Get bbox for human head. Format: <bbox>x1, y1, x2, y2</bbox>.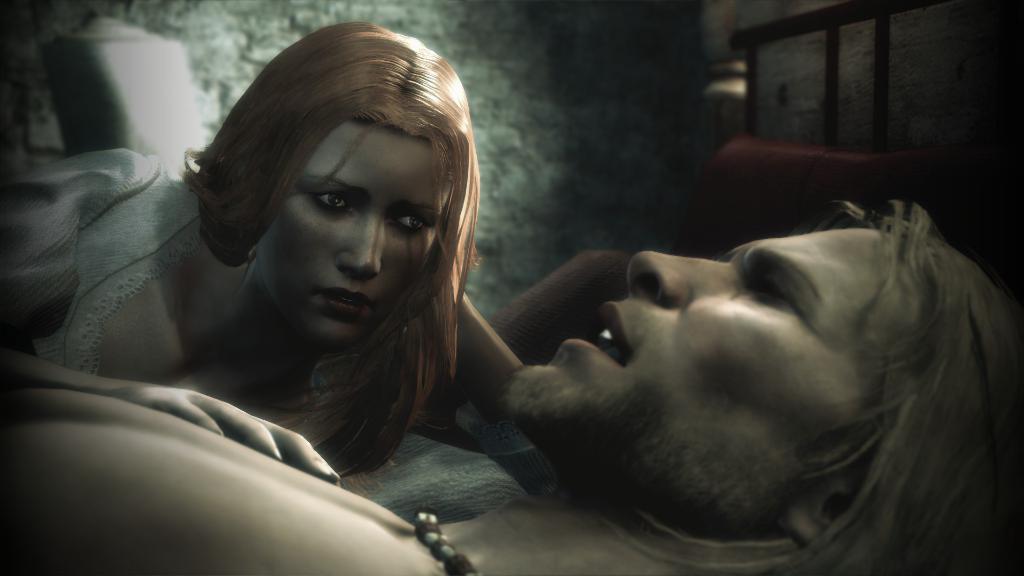
<bbox>203, 19, 487, 366</bbox>.
